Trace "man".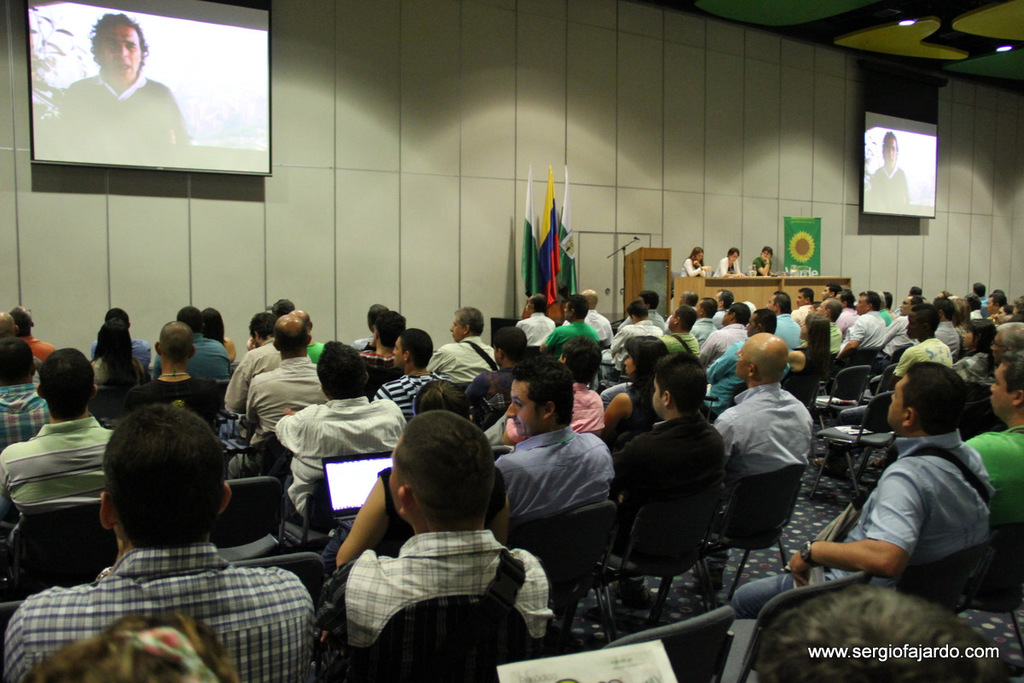
Traced to 428 308 496 382.
